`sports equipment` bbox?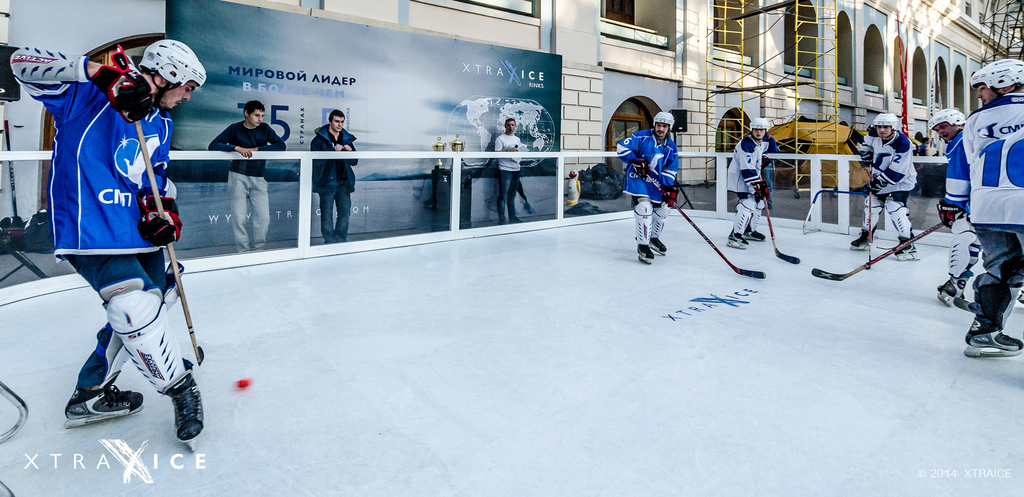
rect(727, 228, 751, 249)
